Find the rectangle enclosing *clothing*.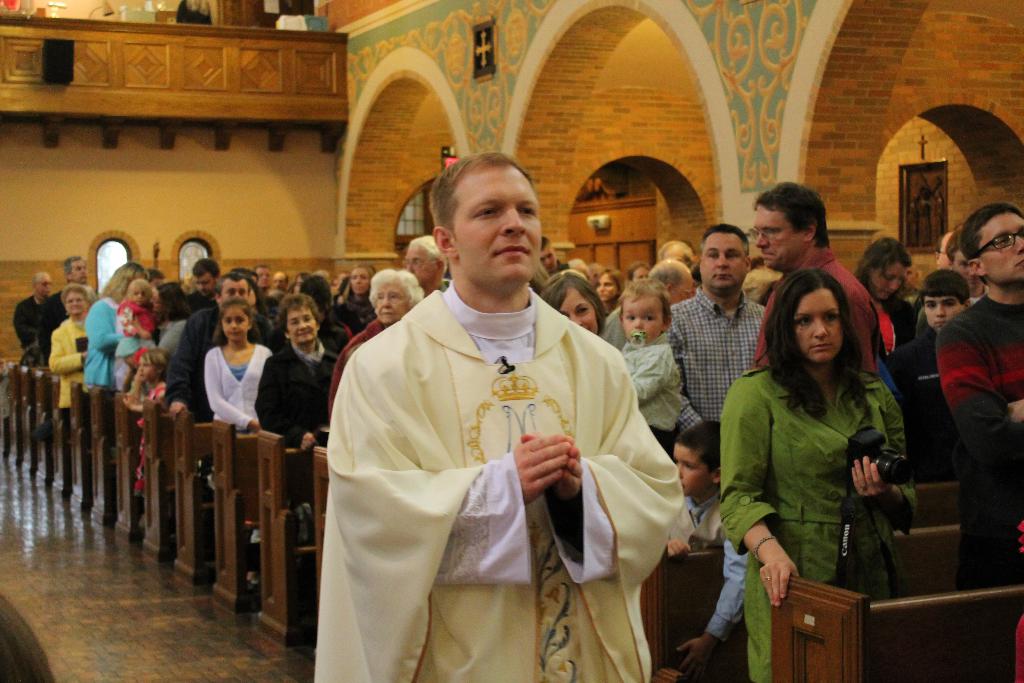
<bbox>321, 286, 685, 682</bbox>.
